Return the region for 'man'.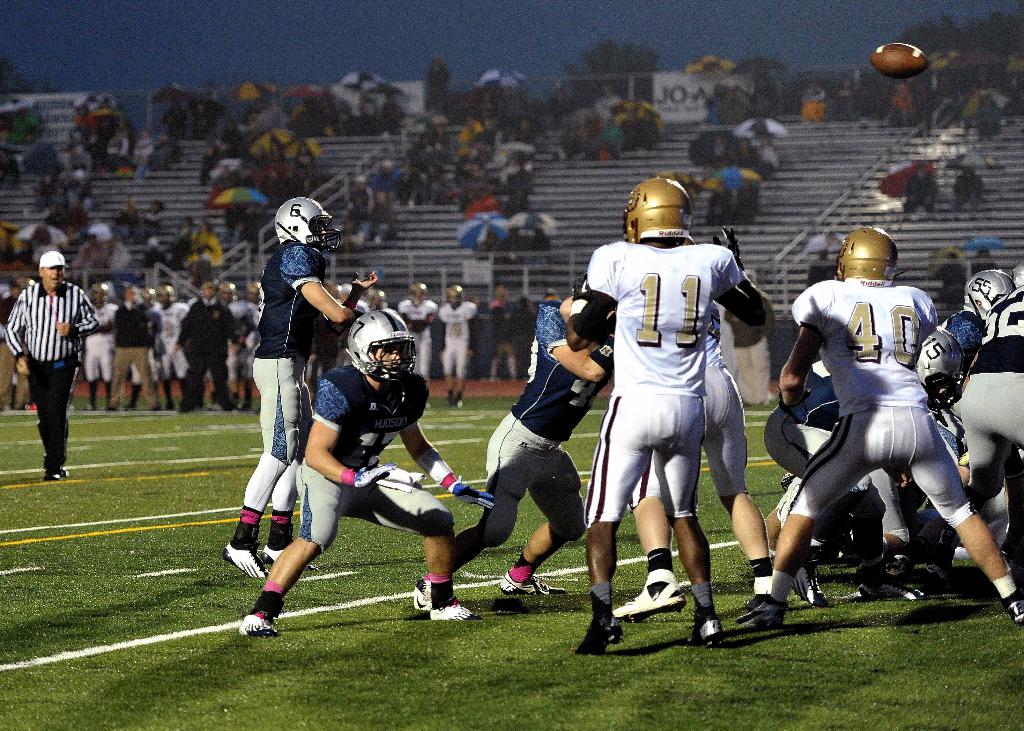
220, 196, 381, 586.
